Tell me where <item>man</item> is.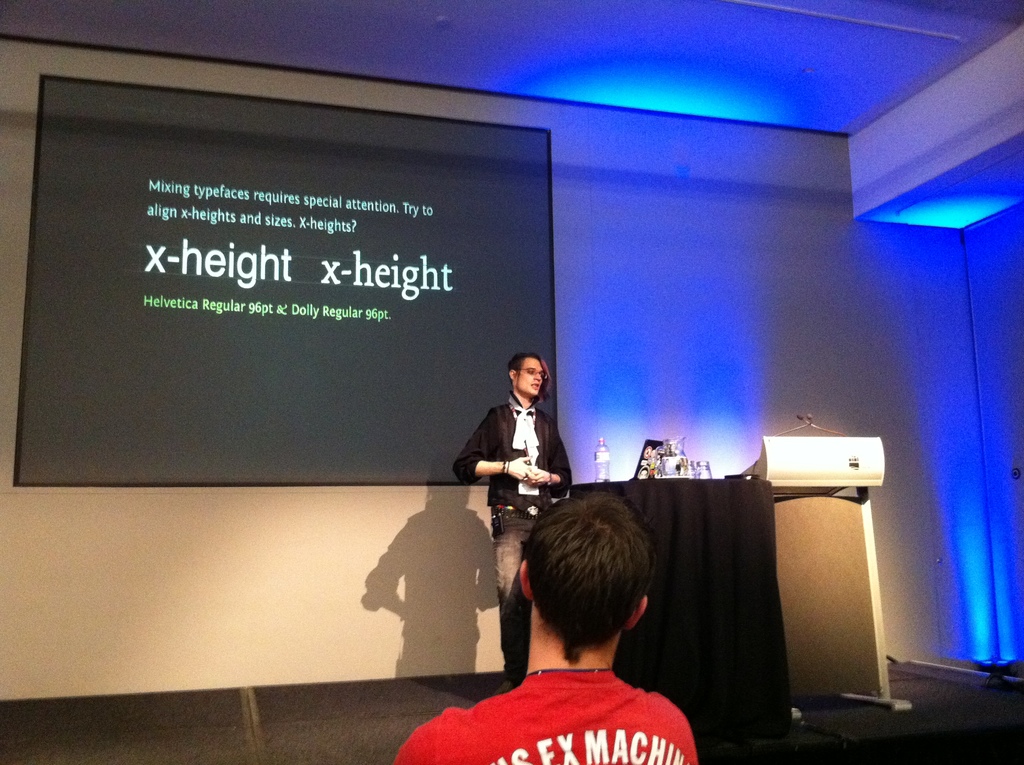
<item>man</item> is at <region>423, 502, 748, 757</region>.
